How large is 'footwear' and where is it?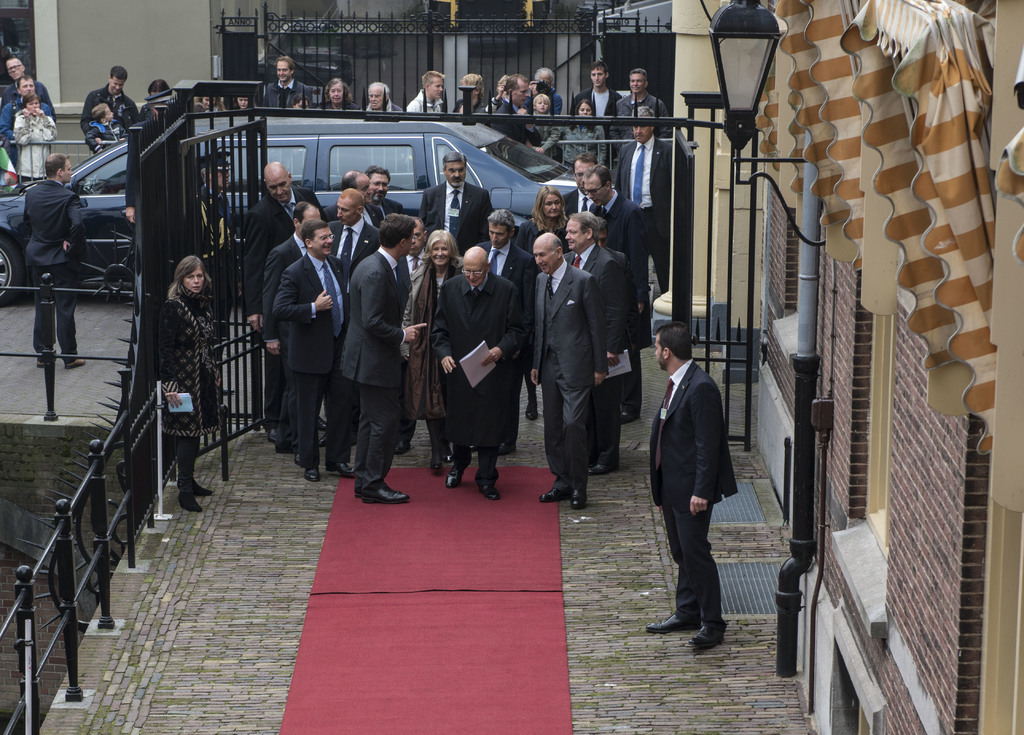
Bounding box: 446:467:462:490.
